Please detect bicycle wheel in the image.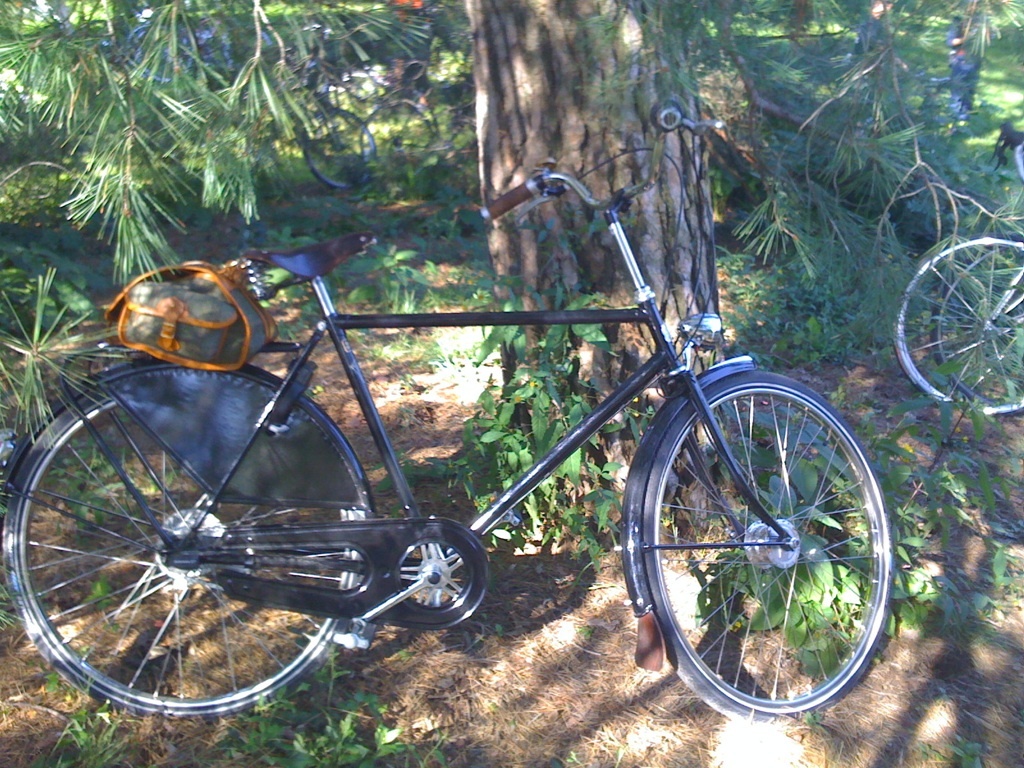
box(627, 370, 894, 737).
